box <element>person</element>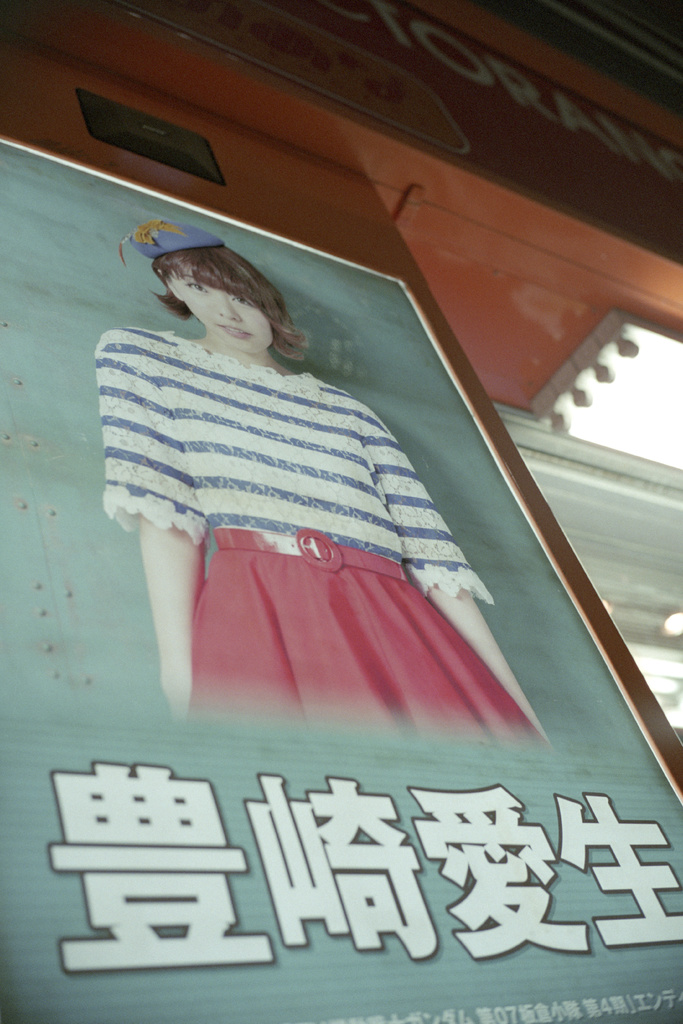
detection(91, 241, 554, 746)
